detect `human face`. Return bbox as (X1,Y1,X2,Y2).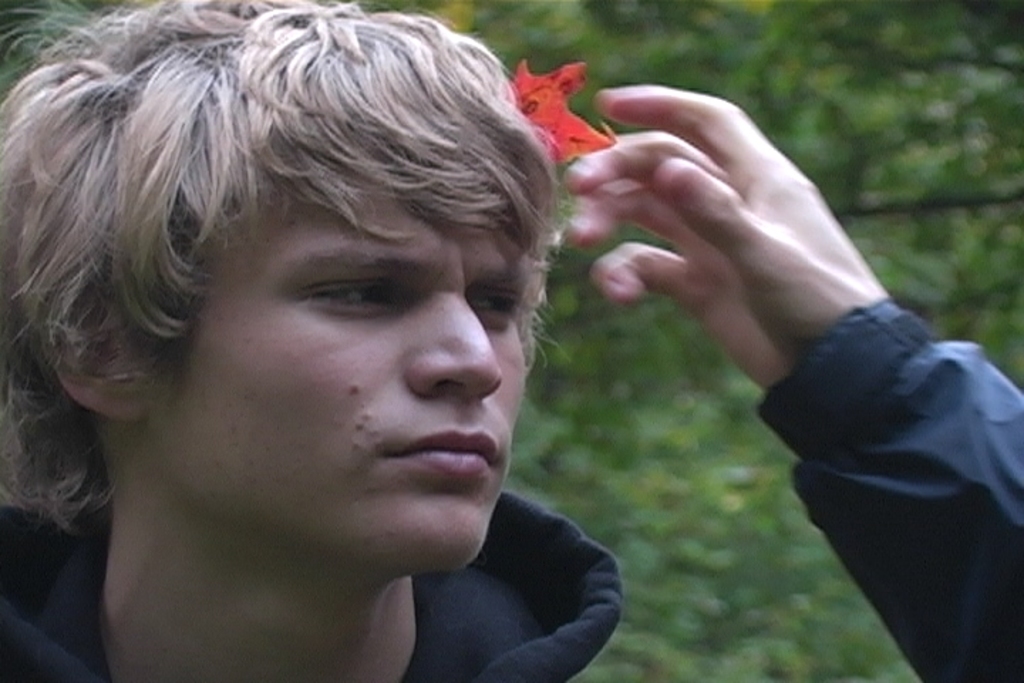
(161,169,540,571).
